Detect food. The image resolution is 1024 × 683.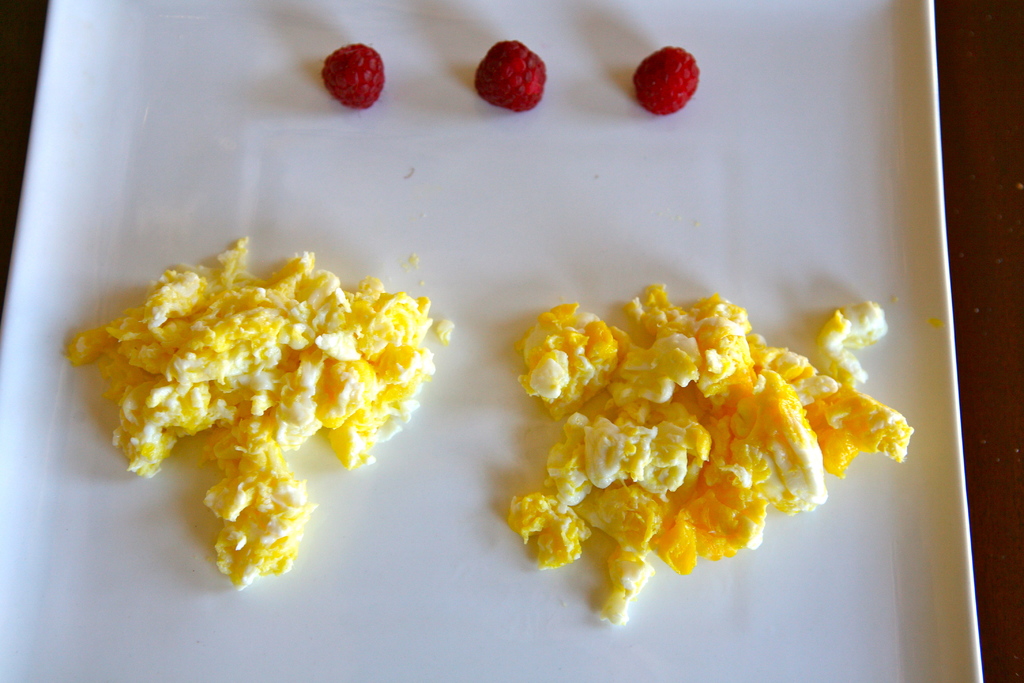
472, 38, 548, 115.
